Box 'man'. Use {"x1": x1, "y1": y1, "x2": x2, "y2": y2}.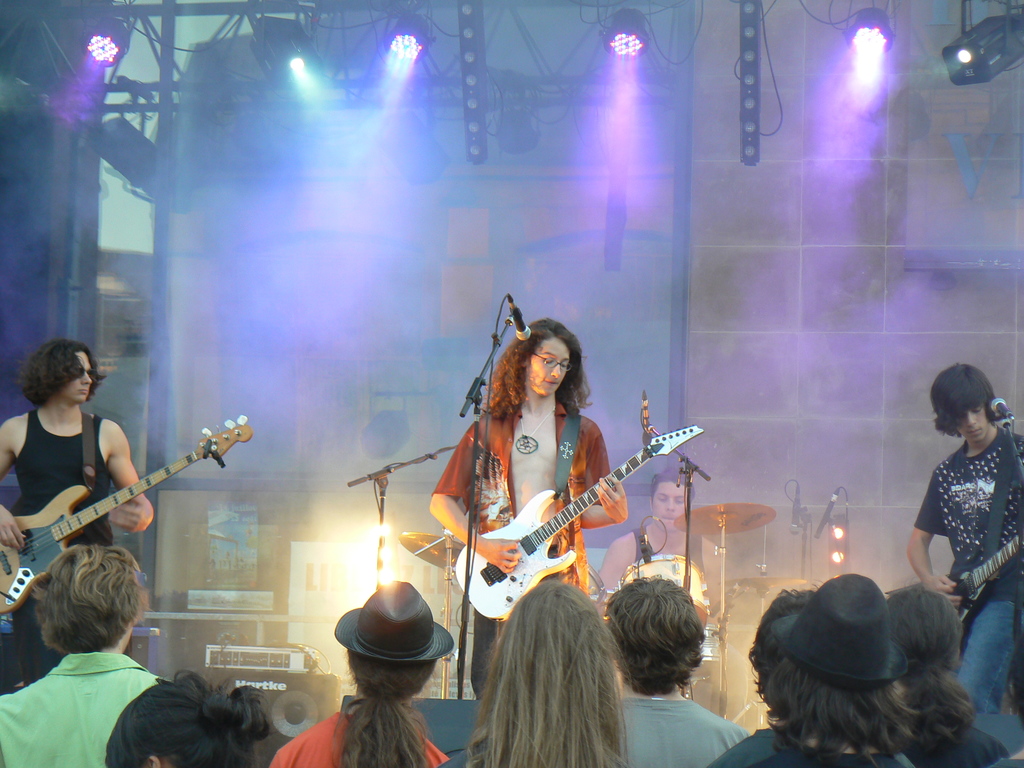
{"x1": 594, "y1": 461, "x2": 735, "y2": 666}.
